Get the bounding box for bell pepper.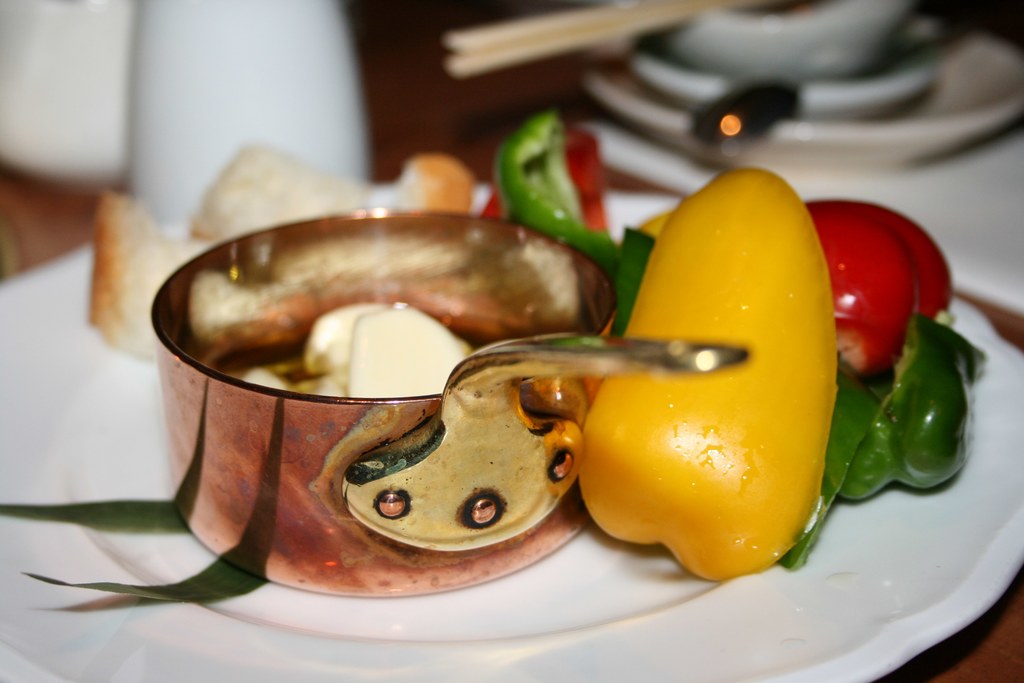
[803,201,945,373].
